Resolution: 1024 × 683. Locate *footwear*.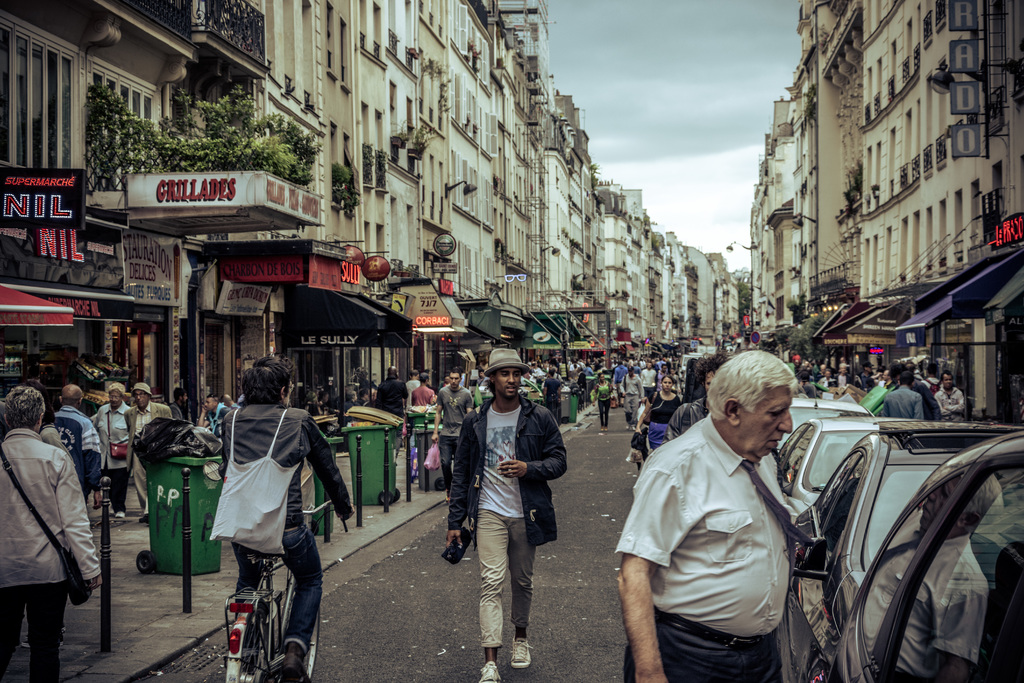
locate(513, 633, 529, 670).
